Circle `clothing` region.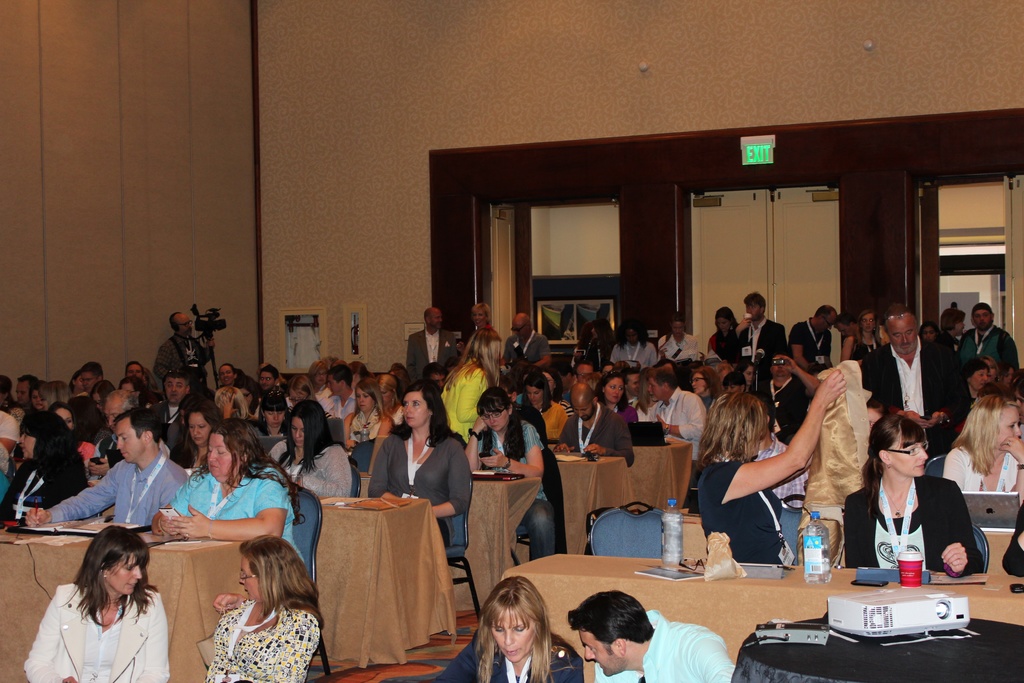
Region: left=374, top=434, right=479, bottom=524.
